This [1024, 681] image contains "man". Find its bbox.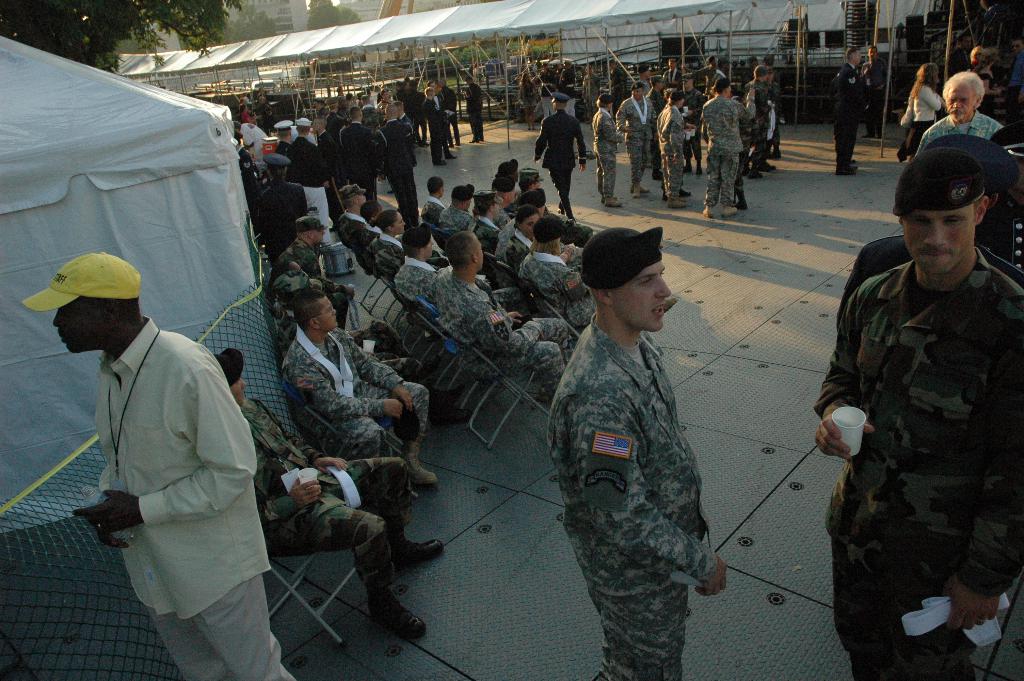
bbox=[1005, 36, 1023, 124].
